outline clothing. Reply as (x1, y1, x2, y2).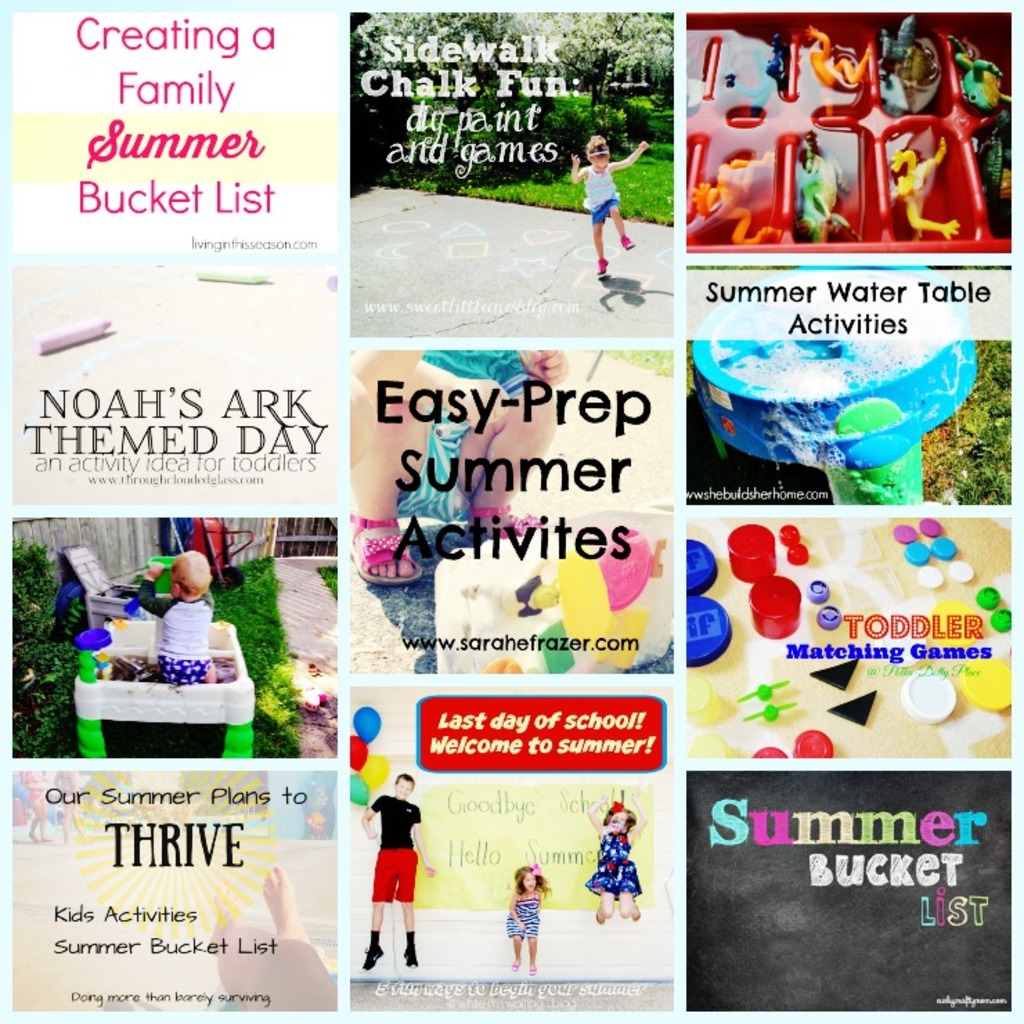
(506, 894, 547, 945).
